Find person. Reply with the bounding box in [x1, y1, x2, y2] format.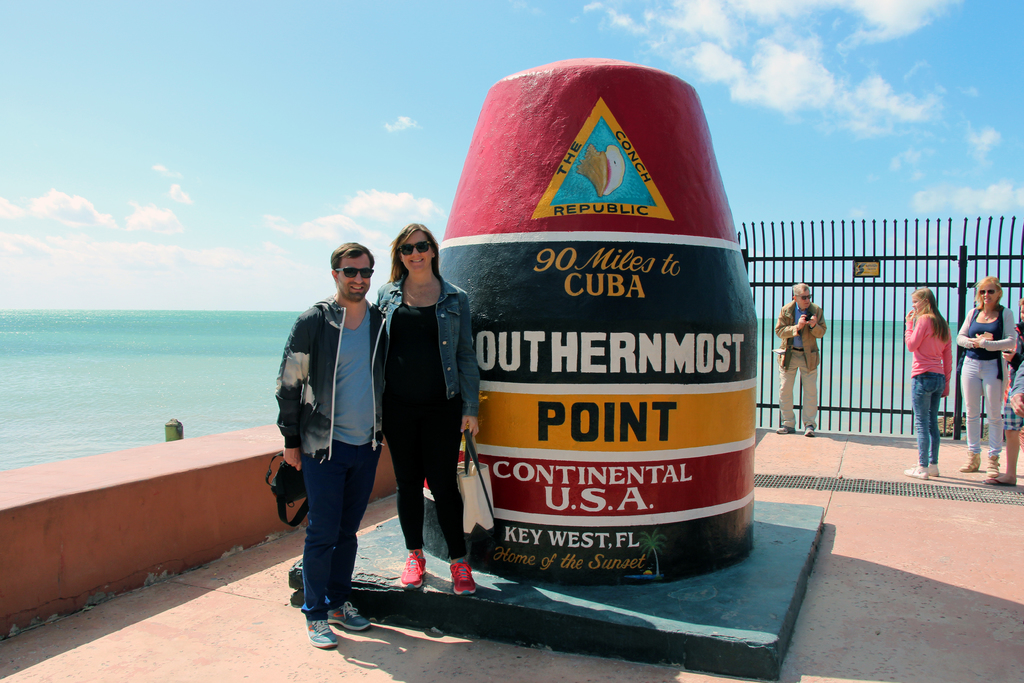
[962, 277, 1016, 478].
